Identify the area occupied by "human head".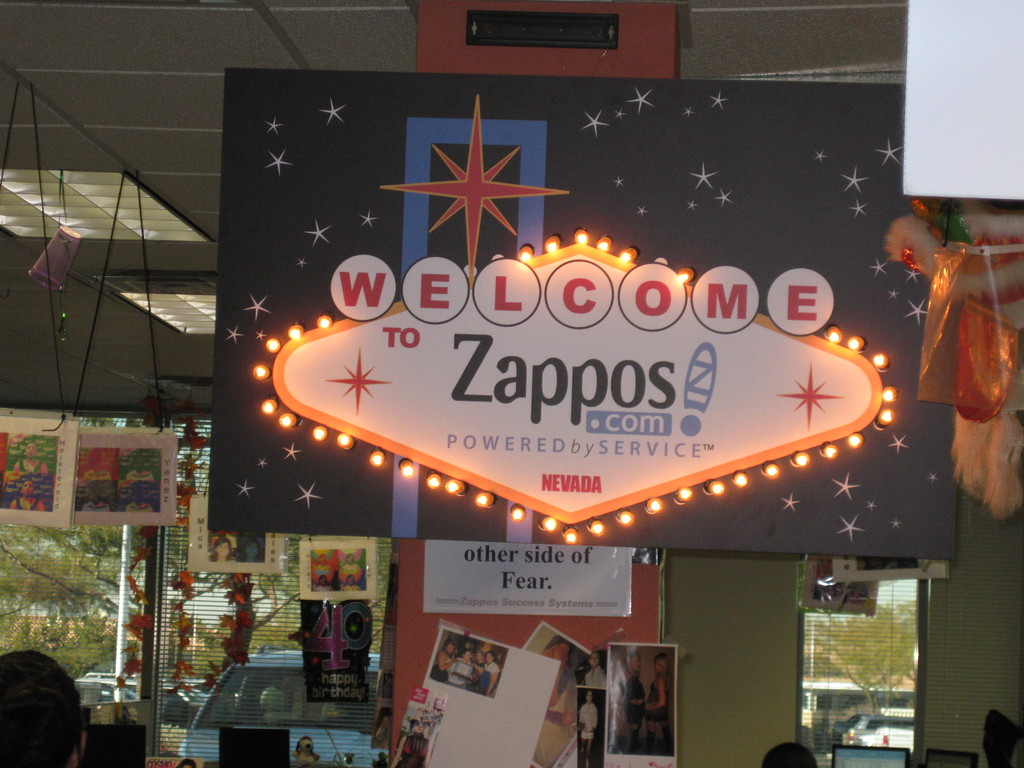
Area: {"x1": 588, "y1": 651, "x2": 603, "y2": 669}.
